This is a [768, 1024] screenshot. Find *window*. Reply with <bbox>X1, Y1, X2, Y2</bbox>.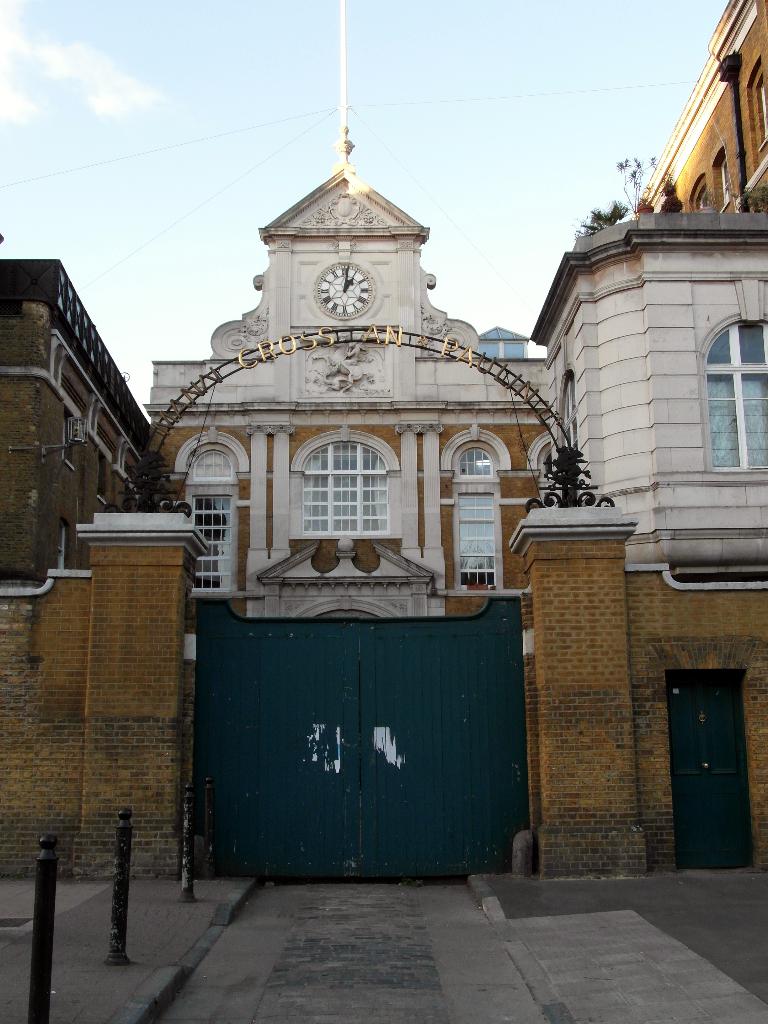
<bbox>746, 56, 767, 158</bbox>.
